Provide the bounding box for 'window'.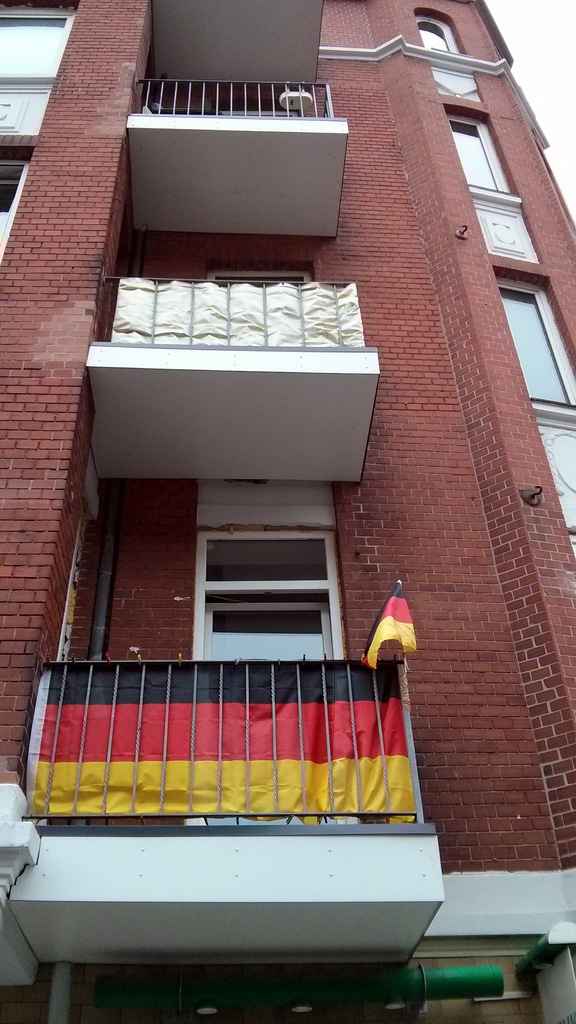
(x1=420, y1=26, x2=455, y2=62).
